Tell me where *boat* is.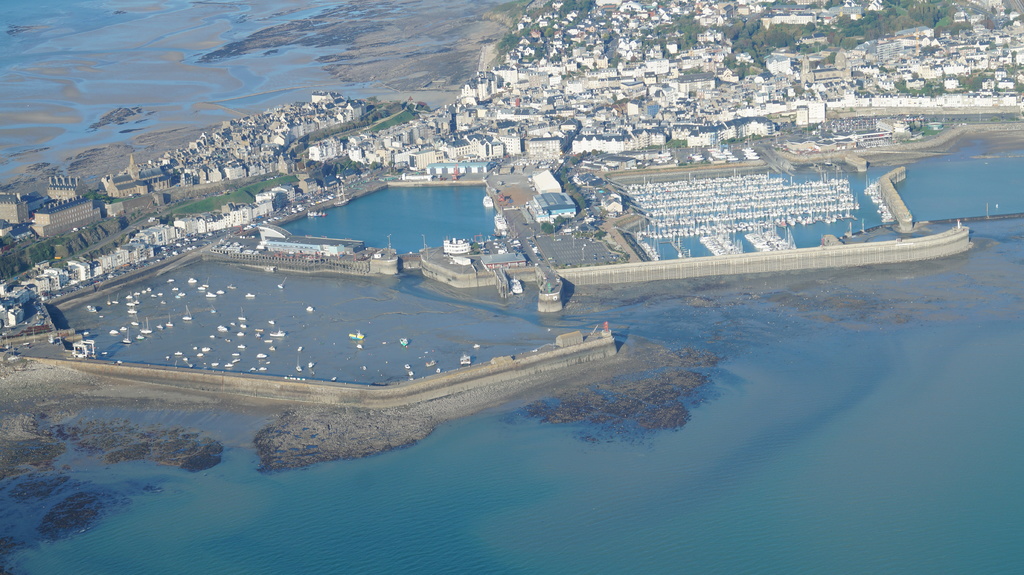
*boat* is at (left=294, top=343, right=303, bottom=353).
